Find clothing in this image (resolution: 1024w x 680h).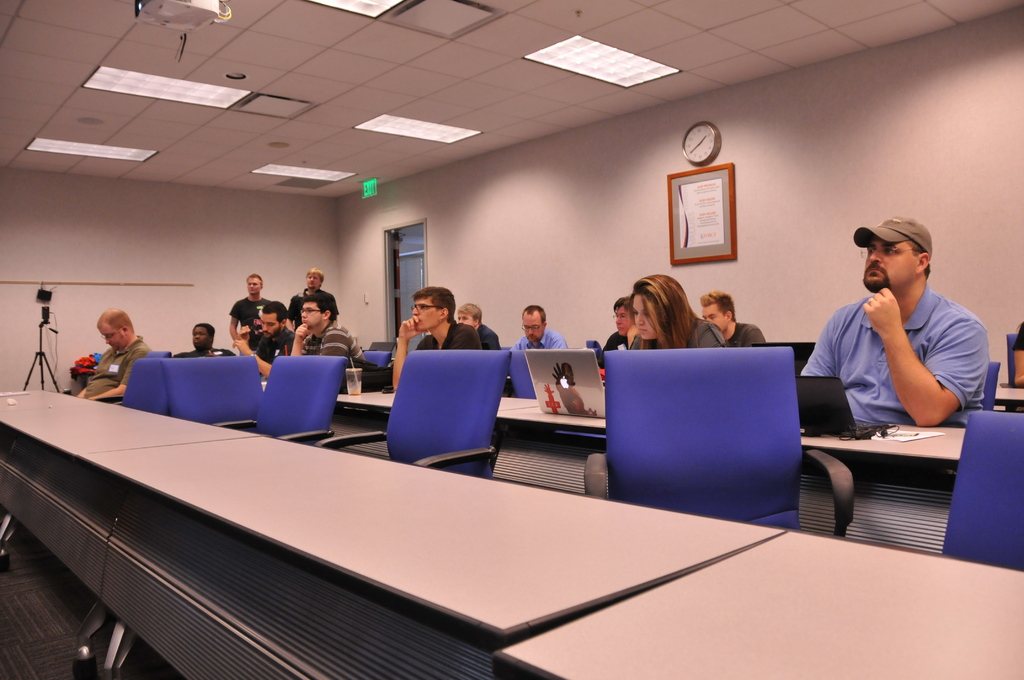
left=227, top=293, right=280, bottom=334.
